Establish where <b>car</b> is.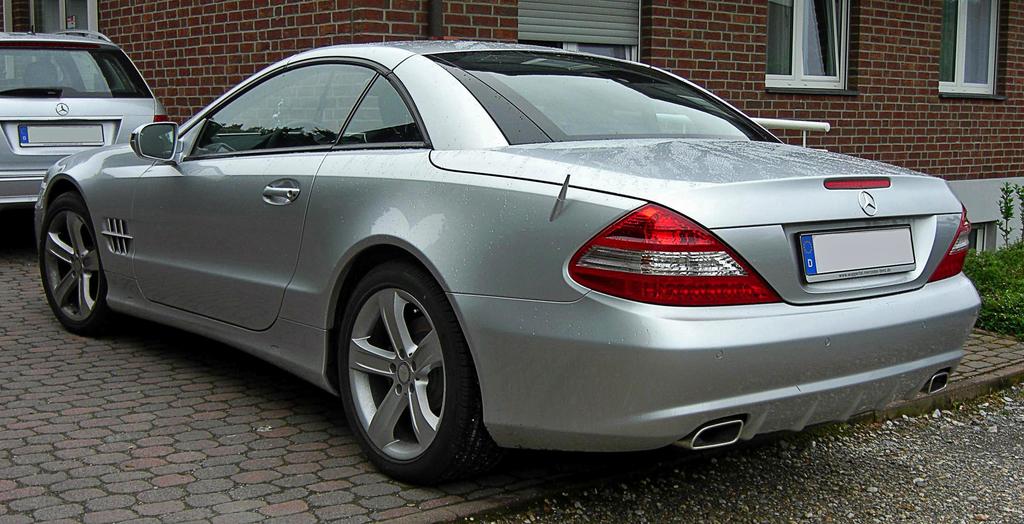
Established at <region>0, 26, 172, 209</region>.
